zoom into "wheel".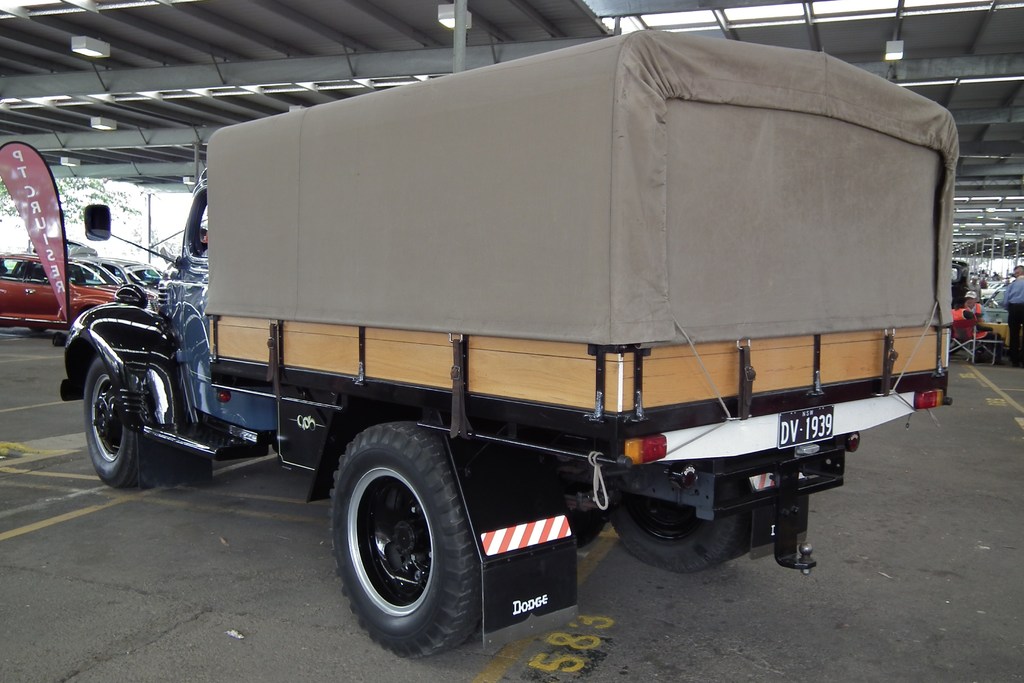
Zoom target: select_region(335, 424, 476, 656).
